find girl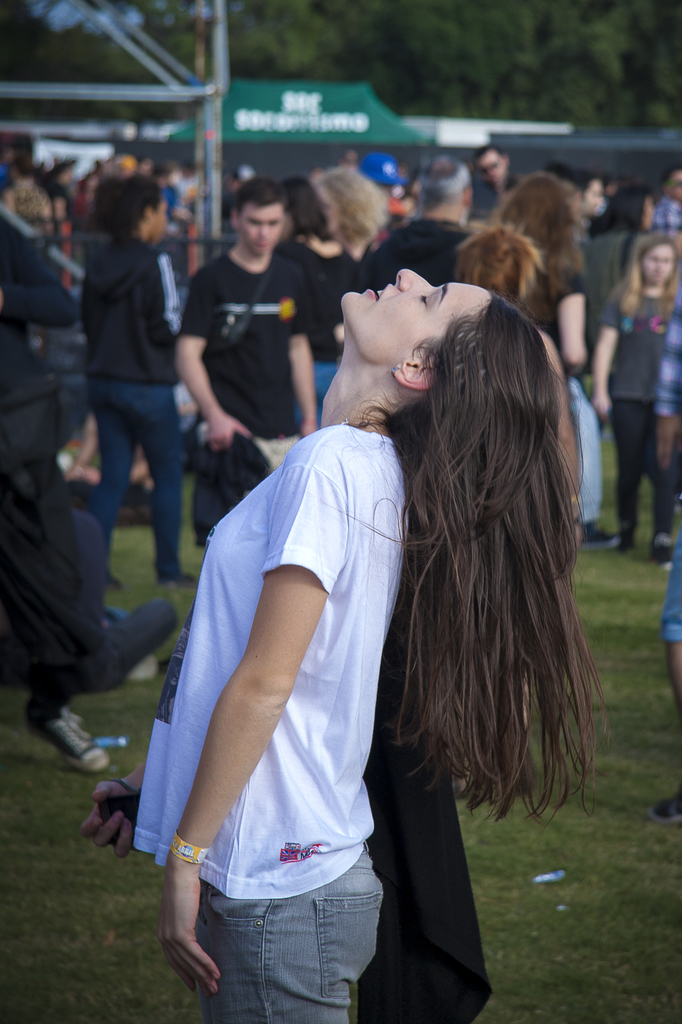
region(84, 269, 605, 1023)
